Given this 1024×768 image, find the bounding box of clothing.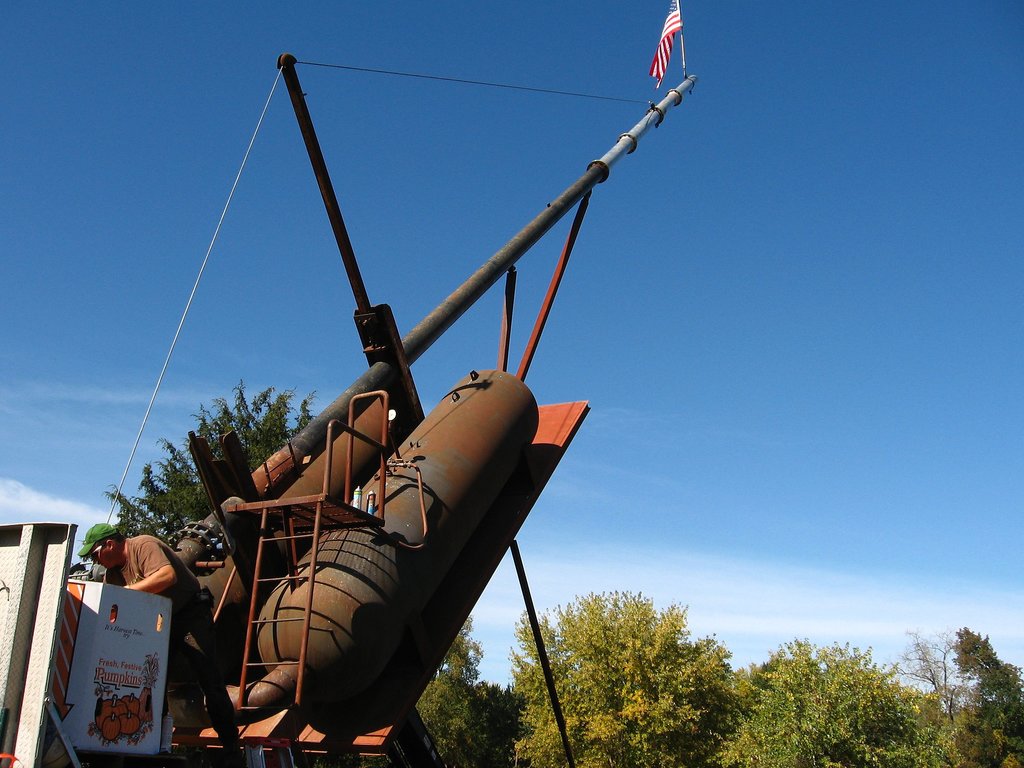
106 532 199 621.
